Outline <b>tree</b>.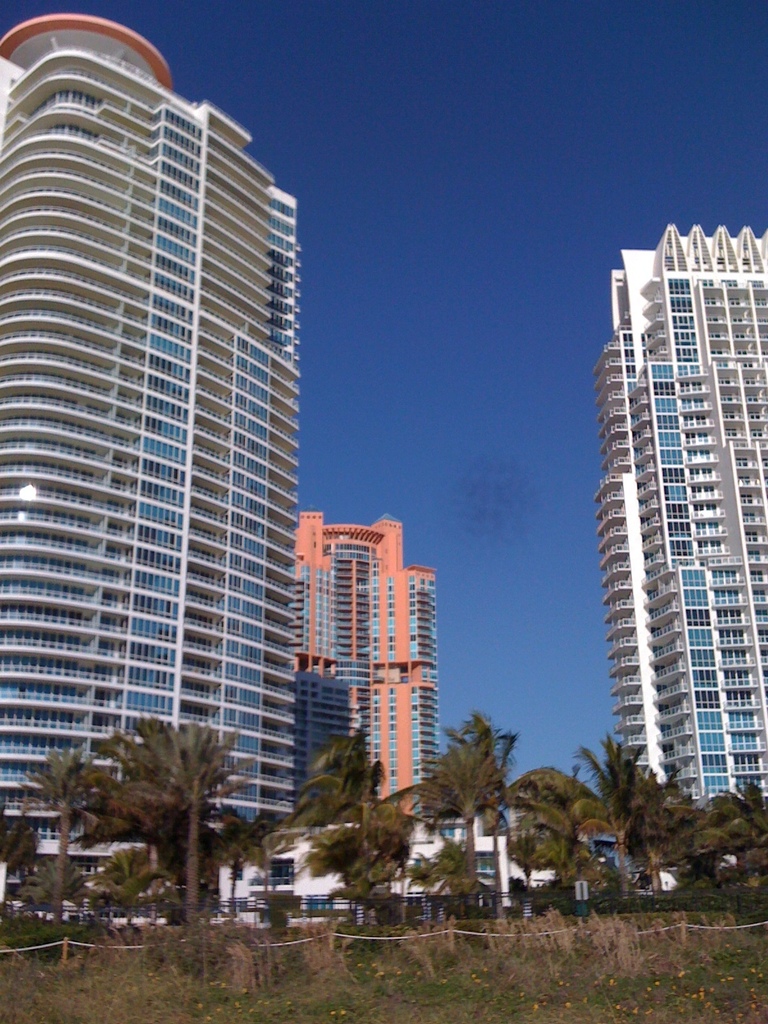
Outline: pyautogui.locateOnScreen(18, 746, 121, 931).
